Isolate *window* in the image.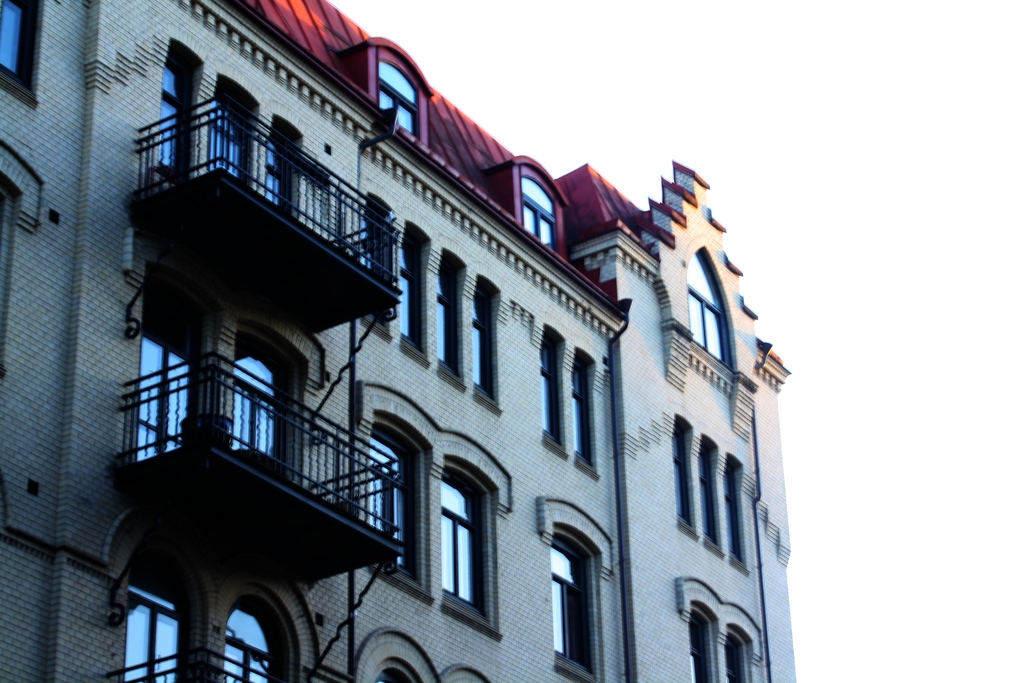
Isolated region: box=[570, 391, 593, 465].
